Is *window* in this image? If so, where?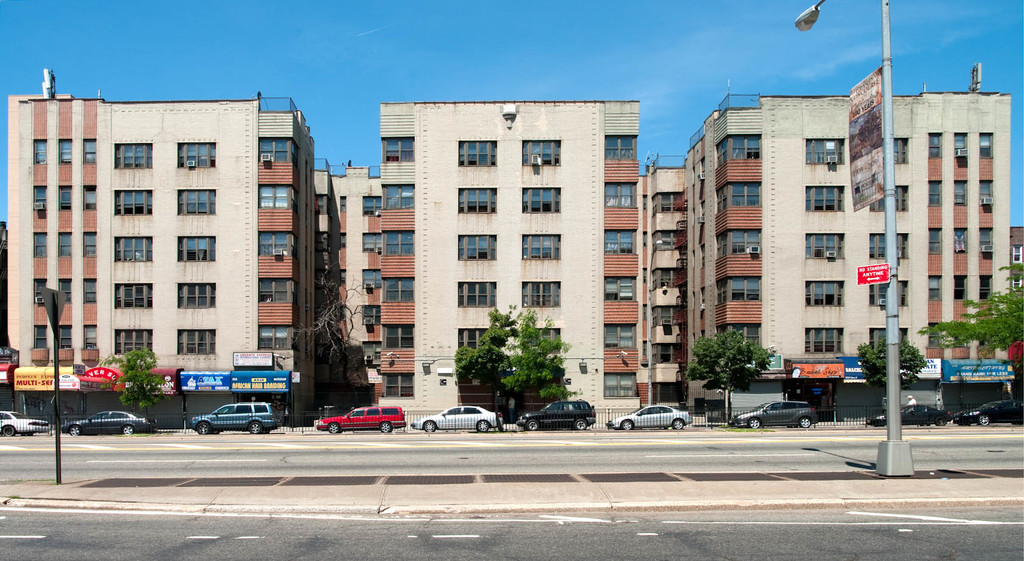
Yes, at [x1=254, y1=137, x2=287, y2=161].
